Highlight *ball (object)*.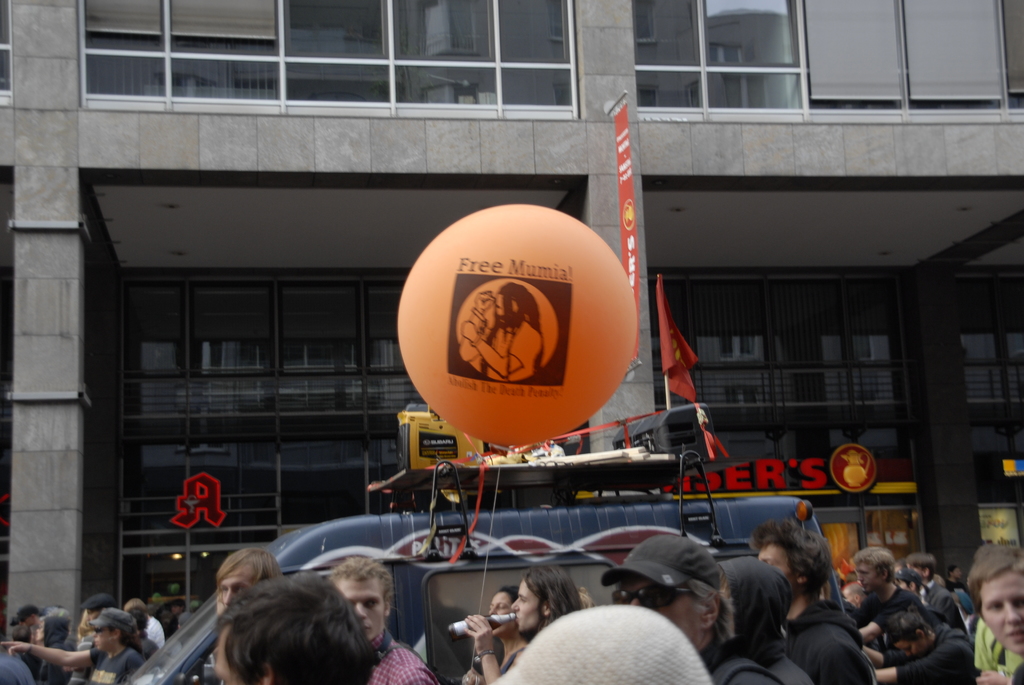
Highlighted region: Rect(397, 201, 634, 446).
